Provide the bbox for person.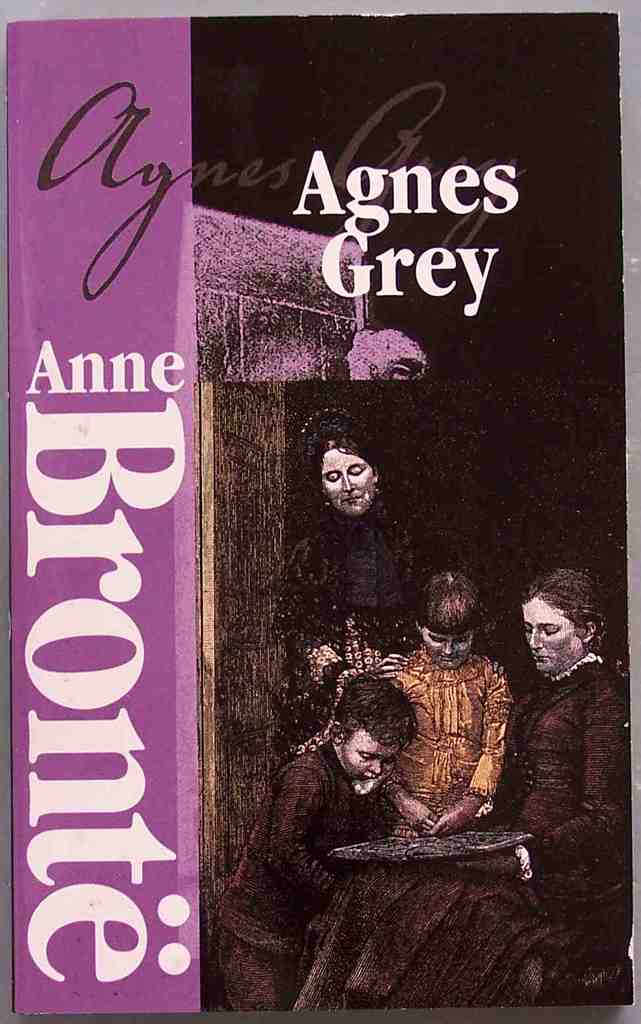
left=215, top=672, right=422, bottom=1015.
